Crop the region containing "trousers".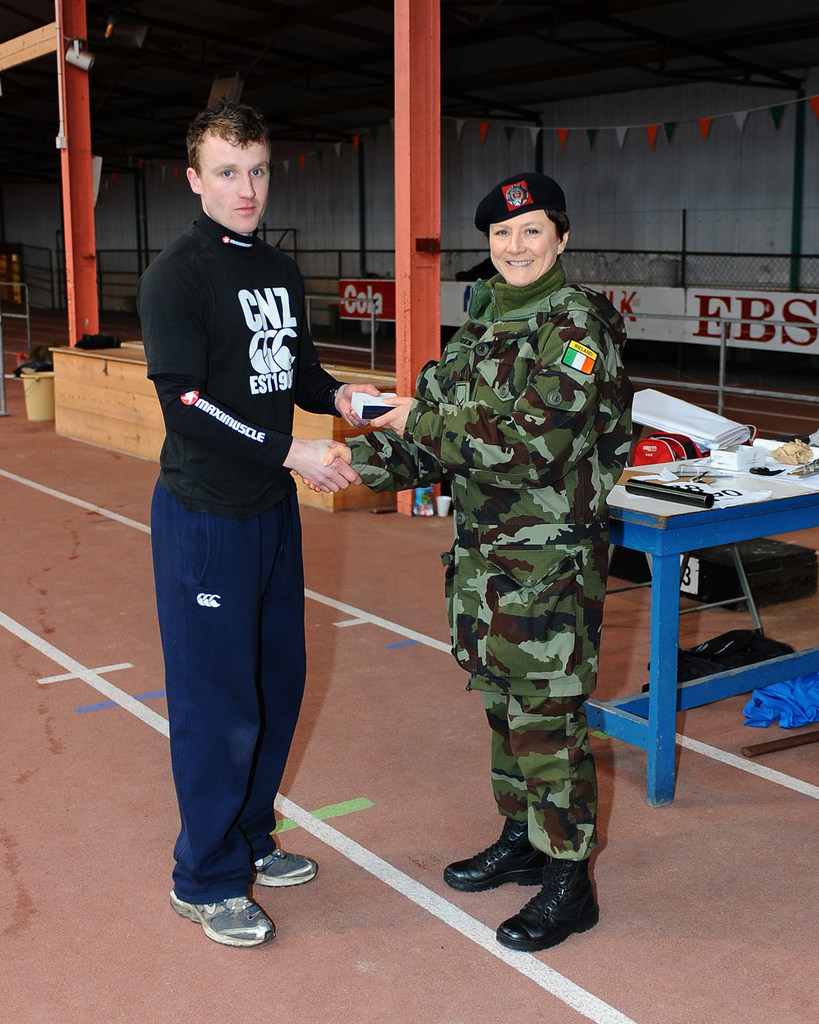
Crop region: crop(419, 541, 604, 878).
